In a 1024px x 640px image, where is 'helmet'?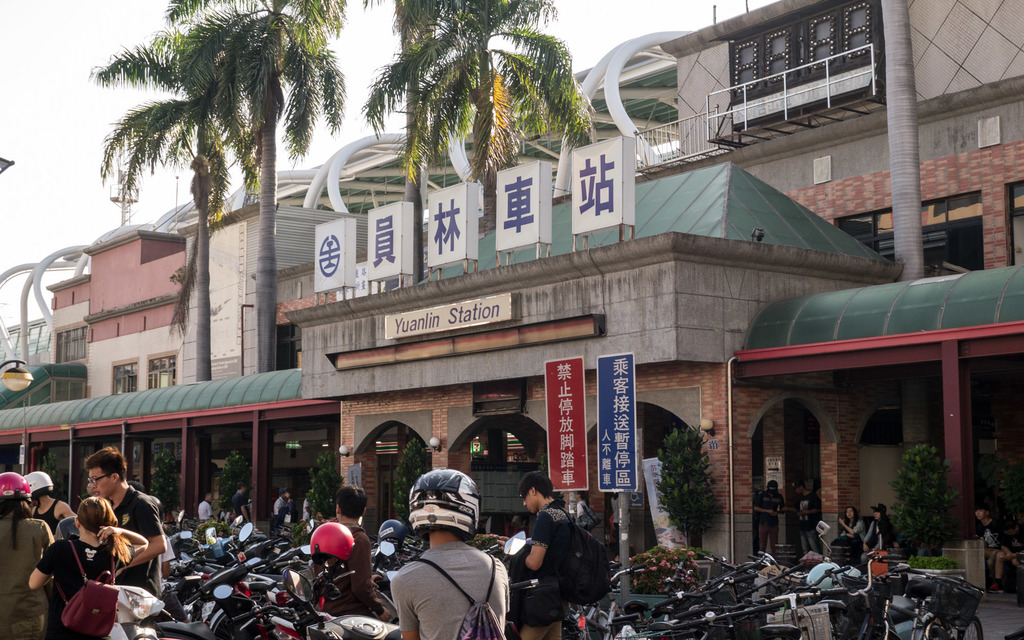
0/471/29/502.
